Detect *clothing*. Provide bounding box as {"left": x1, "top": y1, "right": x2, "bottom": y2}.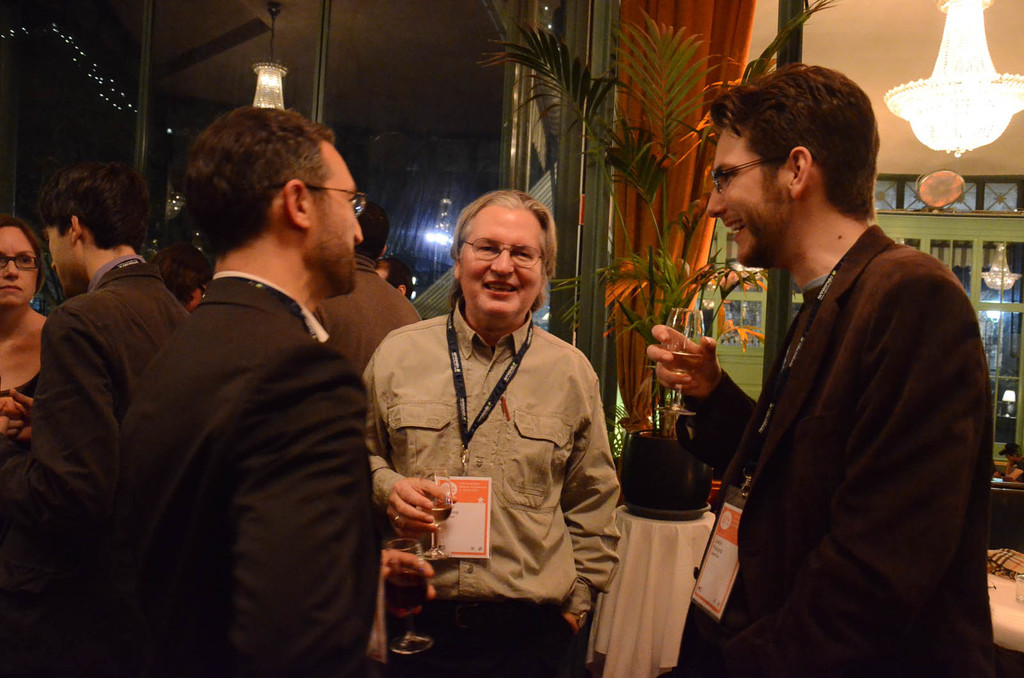
{"left": 0, "top": 367, "right": 36, "bottom": 677}.
